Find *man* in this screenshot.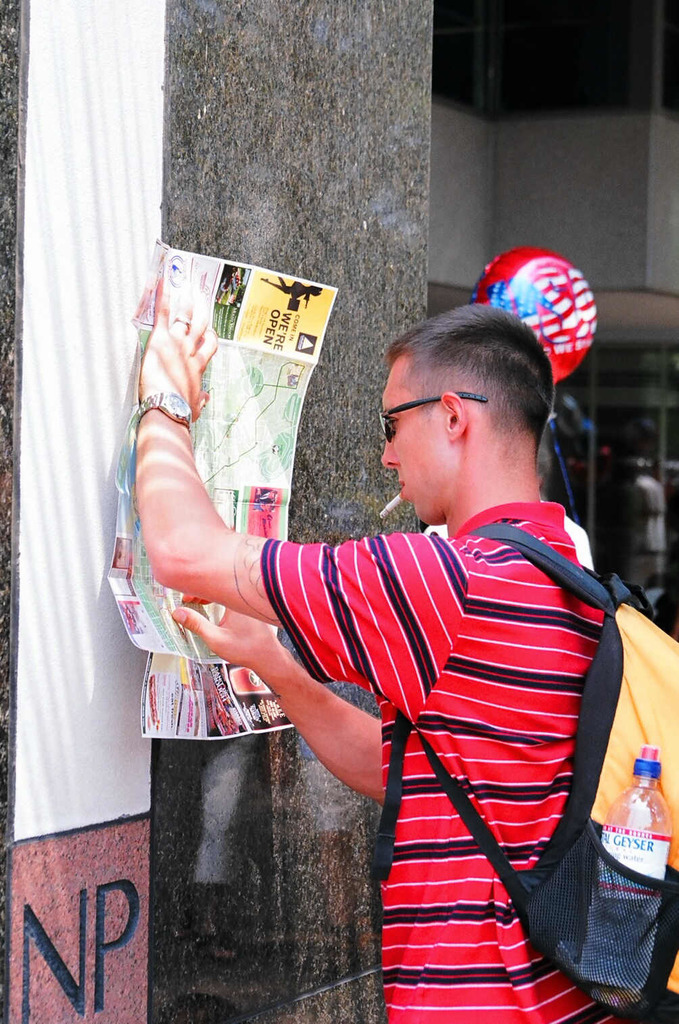
The bounding box for *man* is (left=126, top=264, right=645, bottom=1023).
